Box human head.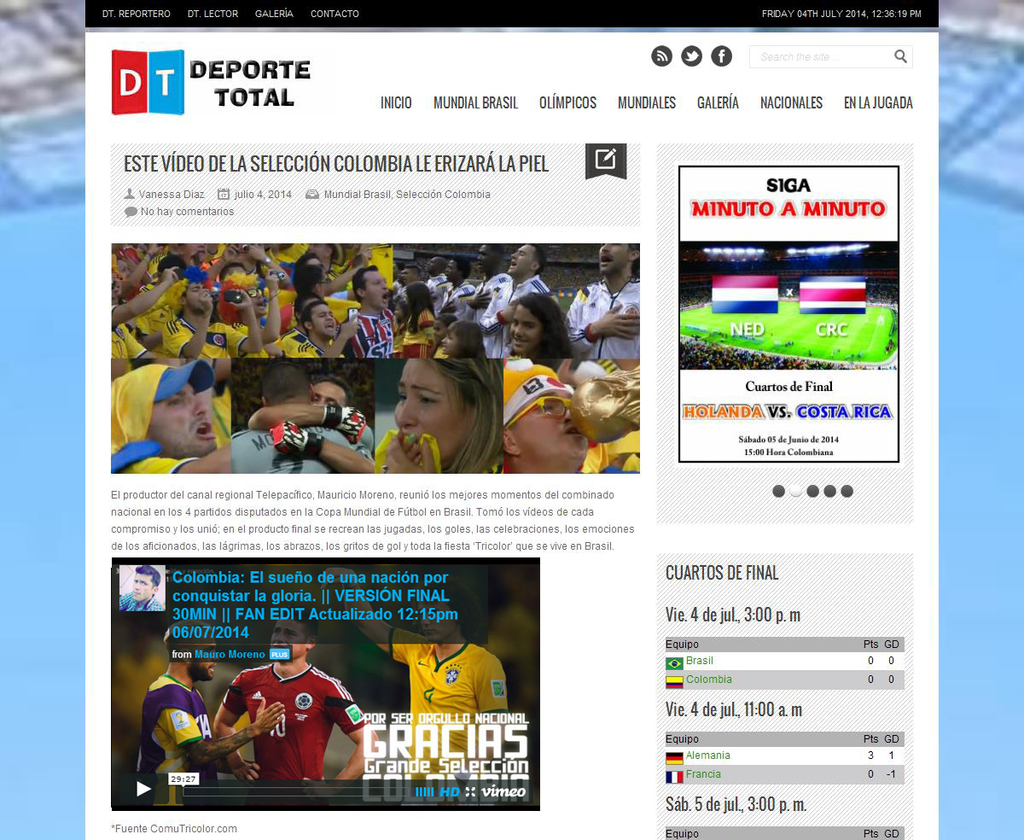
crop(443, 260, 472, 289).
